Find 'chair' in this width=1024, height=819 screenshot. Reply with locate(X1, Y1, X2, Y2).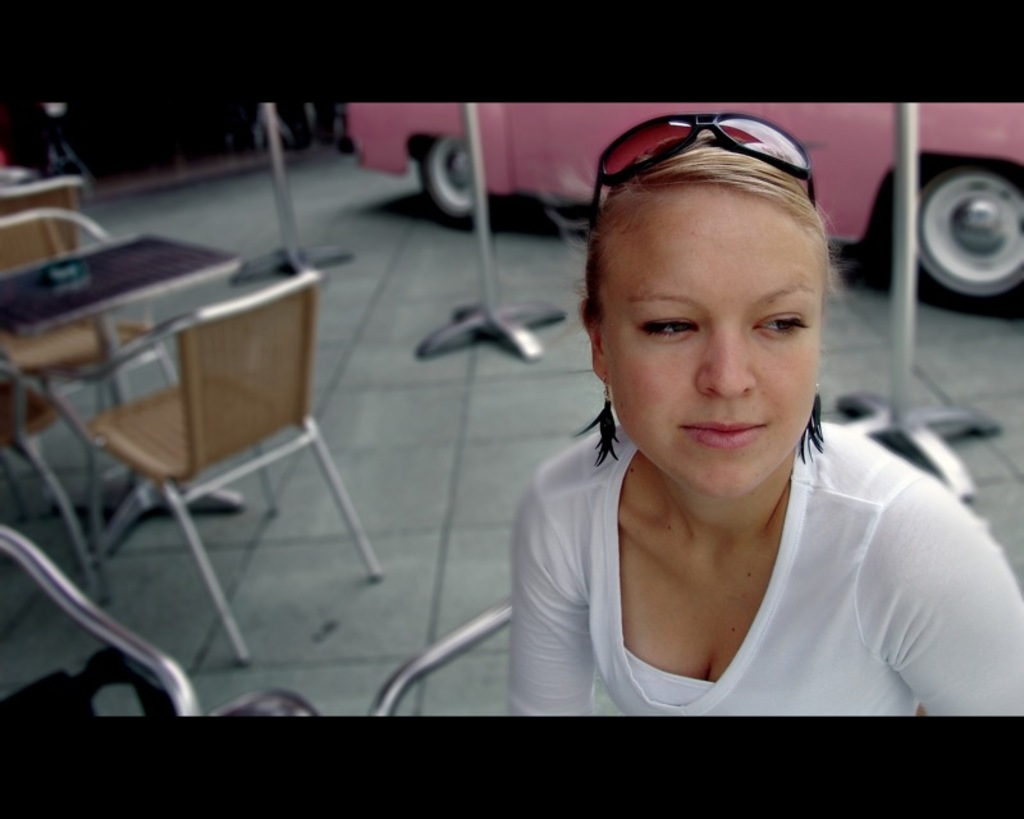
locate(14, 174, 324, 695).
